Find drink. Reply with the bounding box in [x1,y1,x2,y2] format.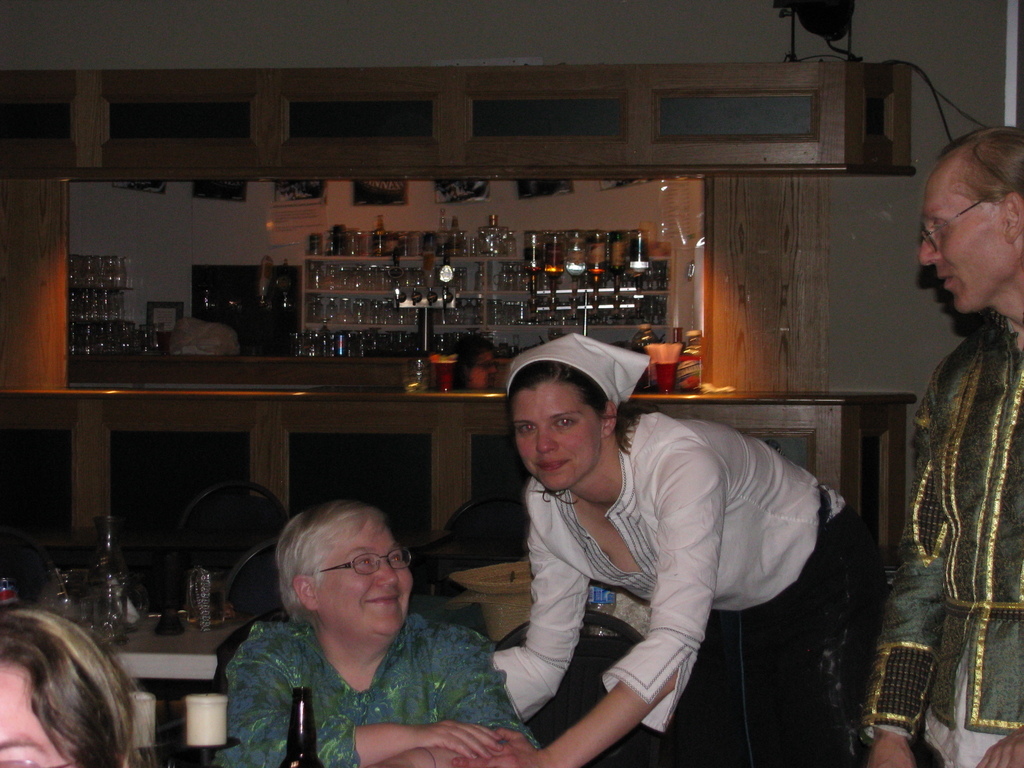
[276,685,323,767].
